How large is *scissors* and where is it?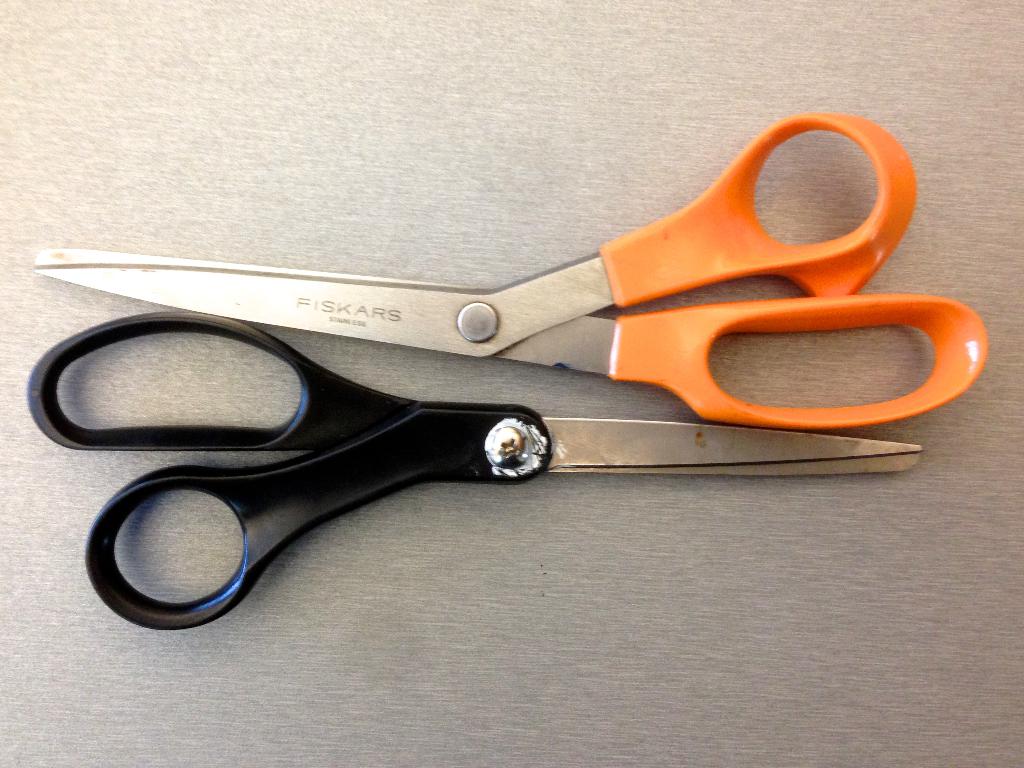
Bounding box: Rect(31, 303, 926, 641).
